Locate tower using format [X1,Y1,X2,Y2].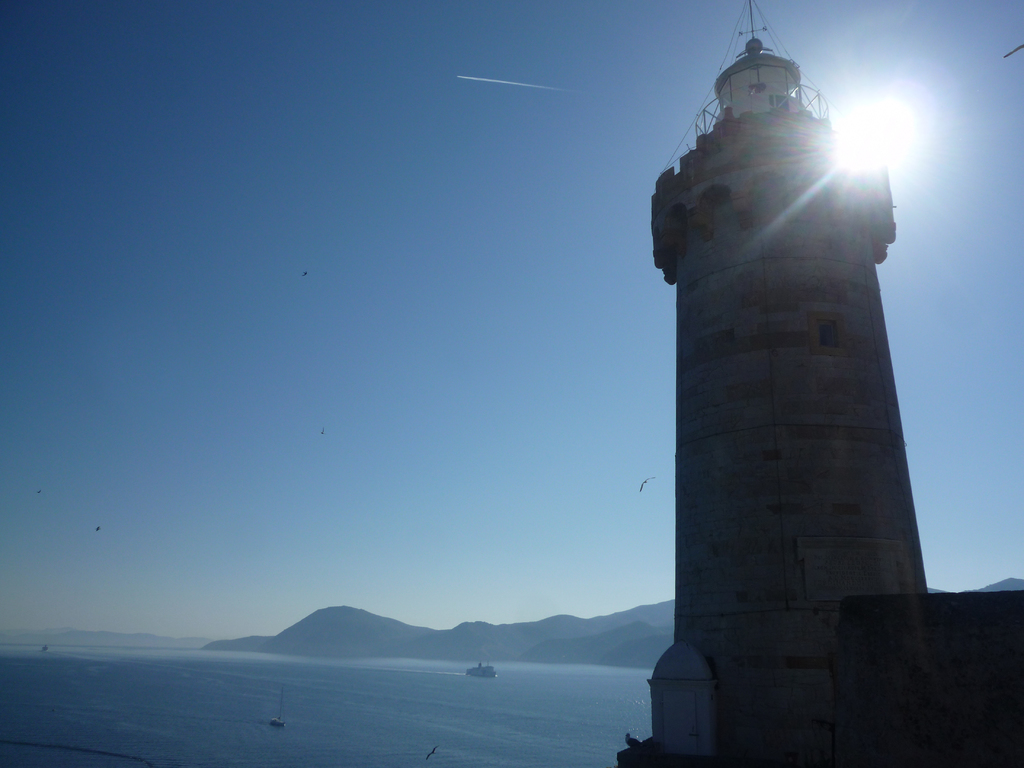
[646,34,947,700].
